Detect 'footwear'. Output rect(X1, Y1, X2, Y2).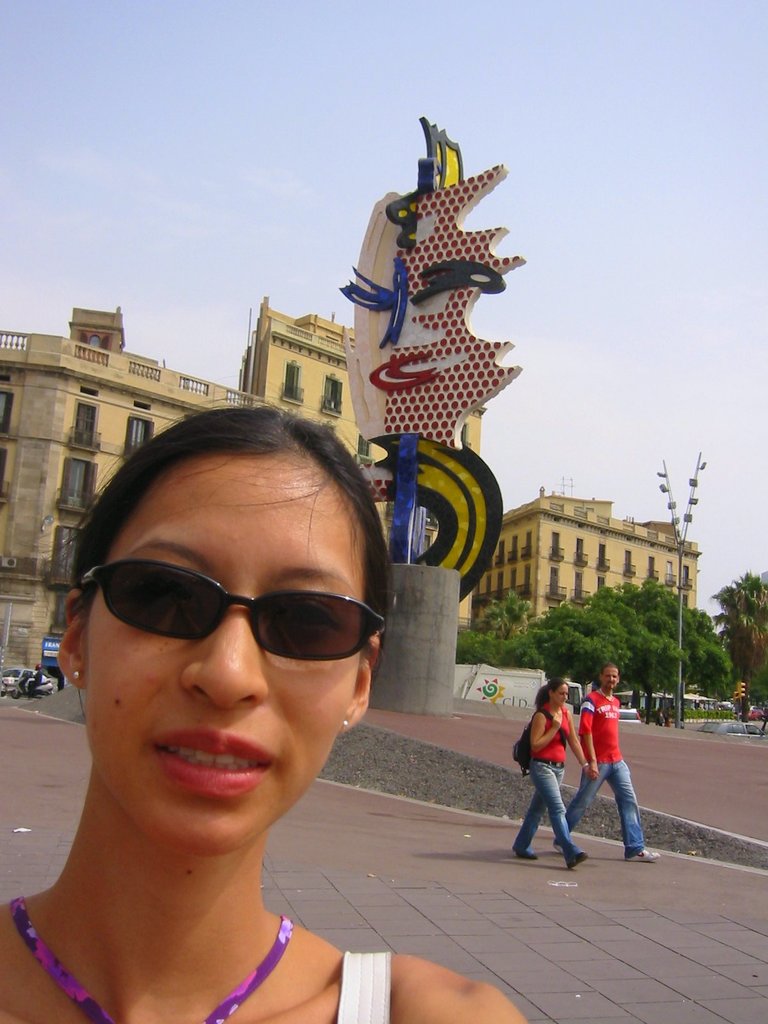
rect(564, 851, 588, 872).
